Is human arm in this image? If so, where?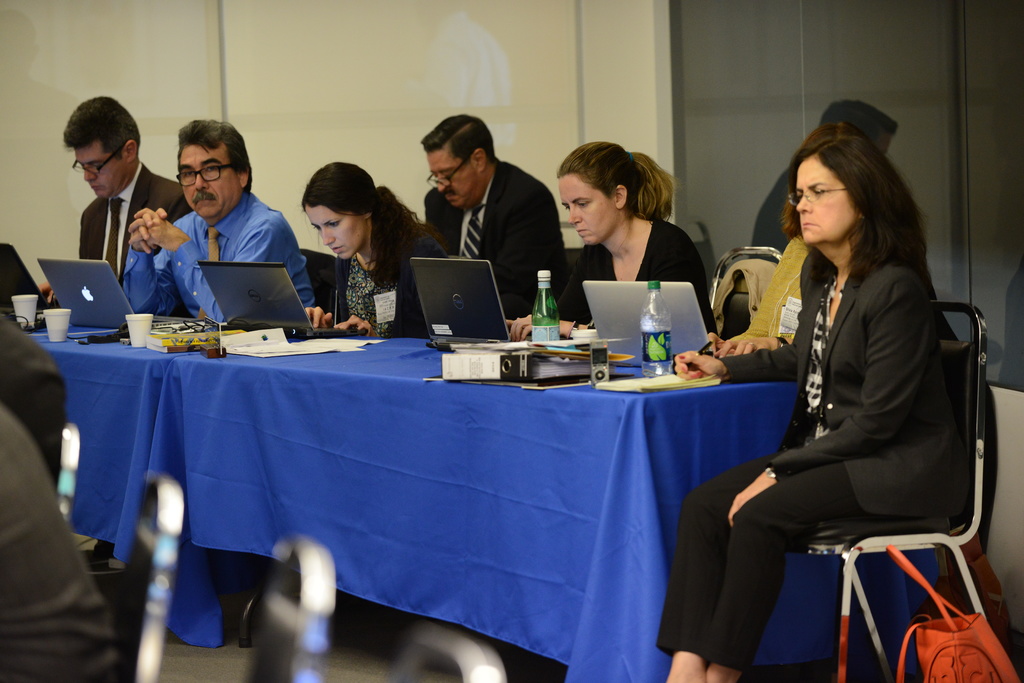
Yes, at <box>521,190,570,309</box>.
